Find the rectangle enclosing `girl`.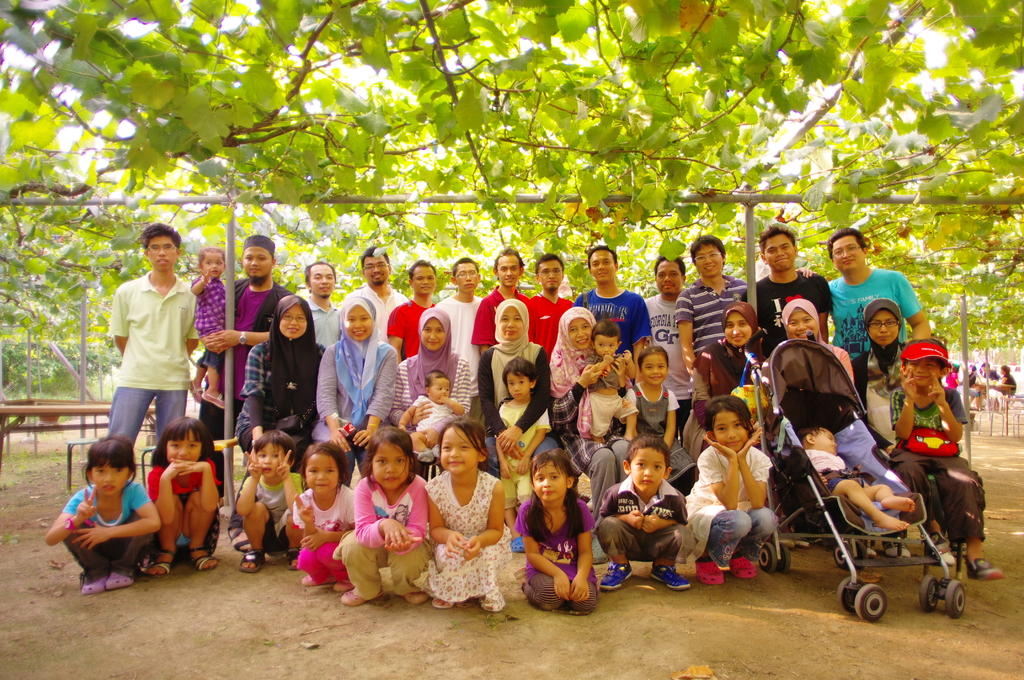
x1=397 y1=310 x2=472 y2=424.
